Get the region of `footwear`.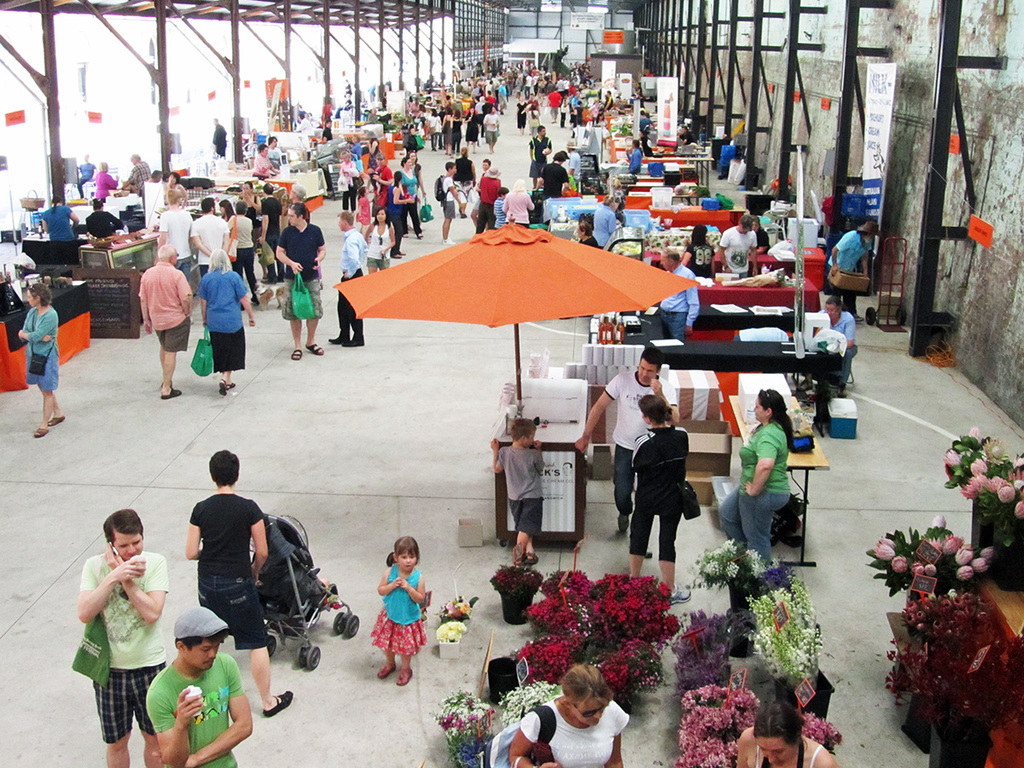
35, 427, 52, 439.
